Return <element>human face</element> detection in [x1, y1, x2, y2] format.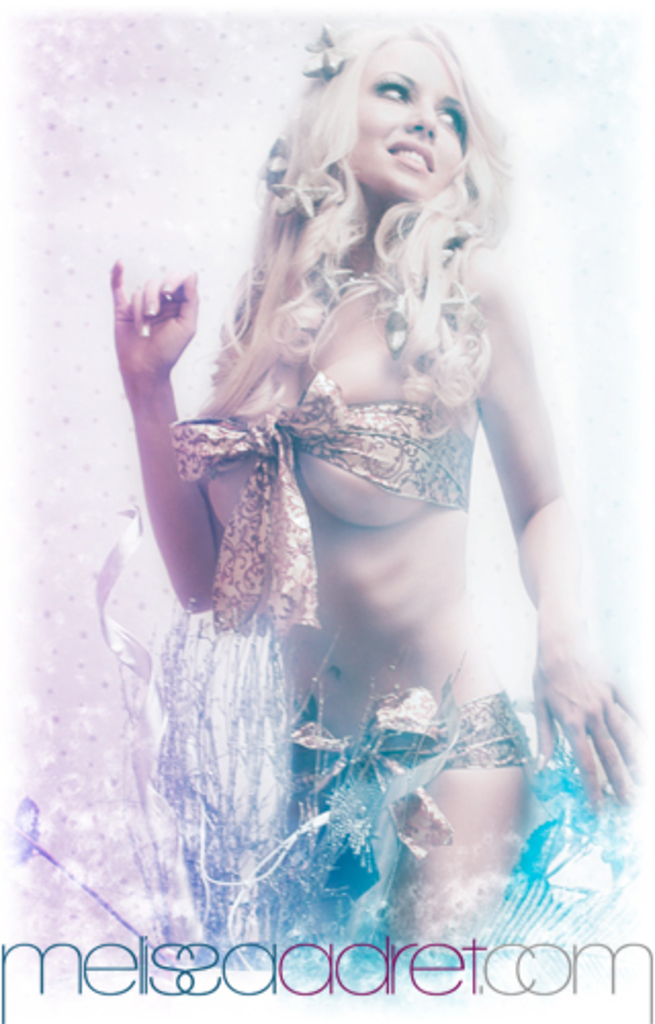
[348, 37, 469, 203].
